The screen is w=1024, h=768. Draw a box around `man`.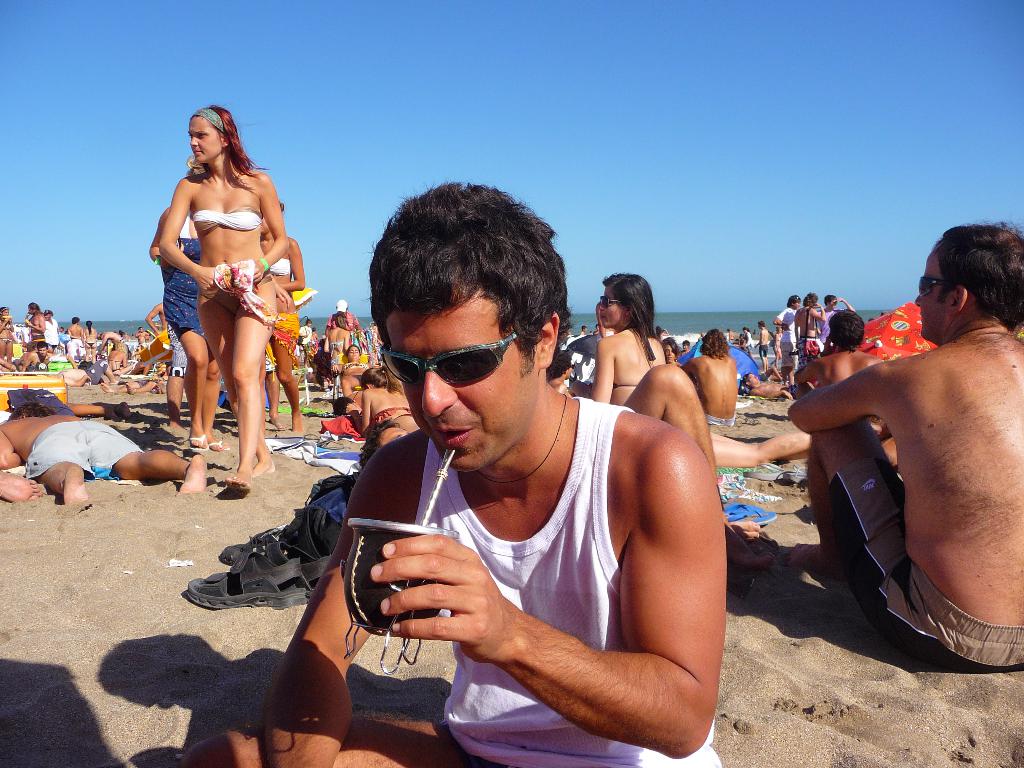
box=[776, 295, 801, 383].
